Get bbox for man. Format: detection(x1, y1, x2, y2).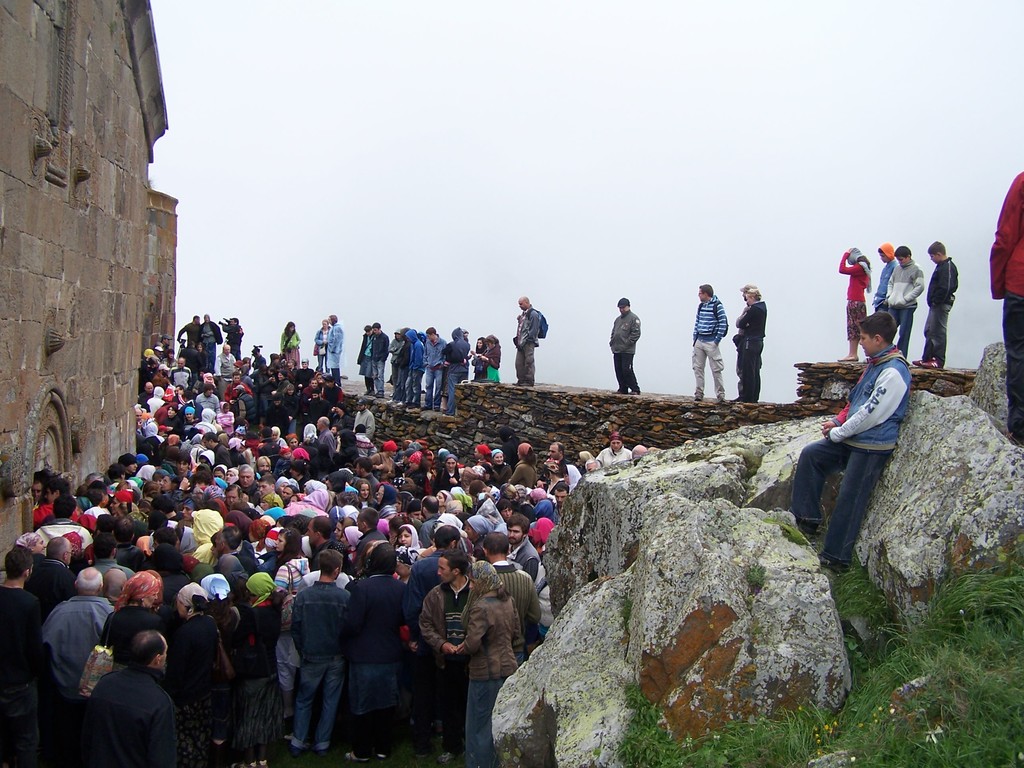
detection(421, 328, 448, 417).
